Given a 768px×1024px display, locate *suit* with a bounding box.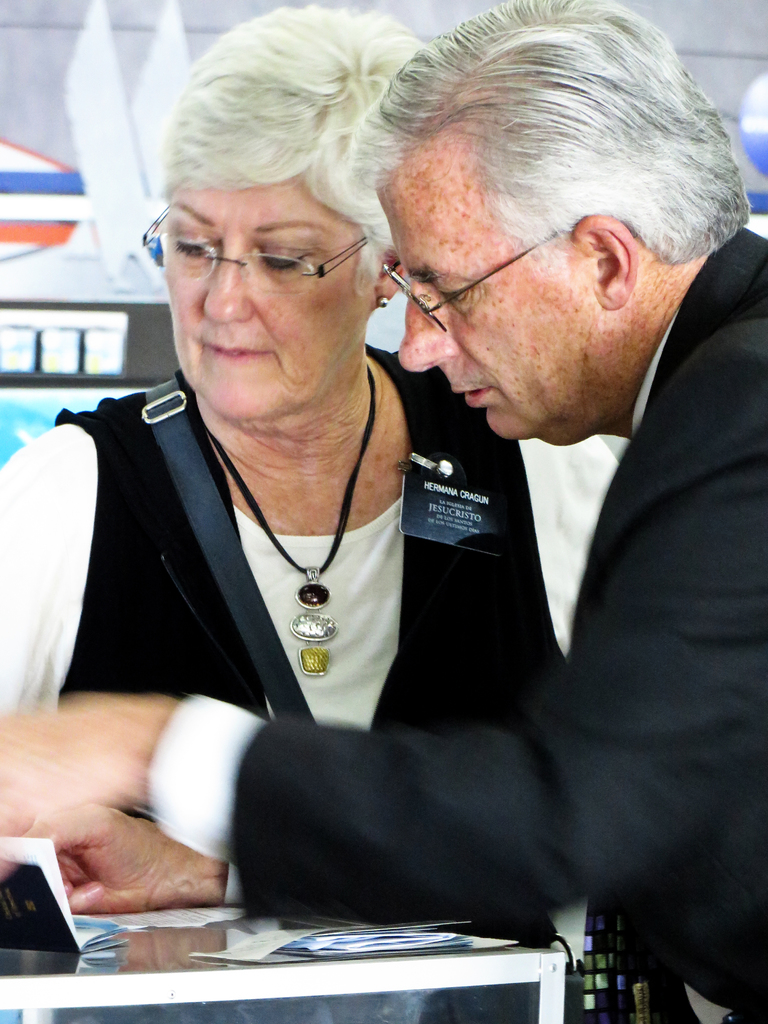
Located: (177, 71, 729, 974).
